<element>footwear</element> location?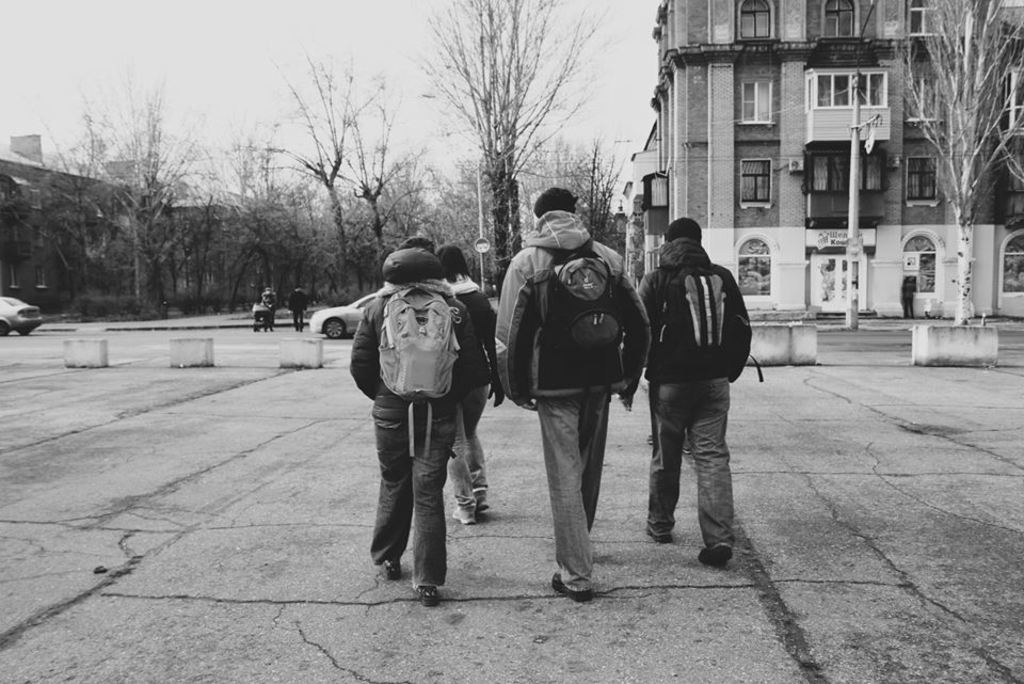
[697, 542, 736, 568]
